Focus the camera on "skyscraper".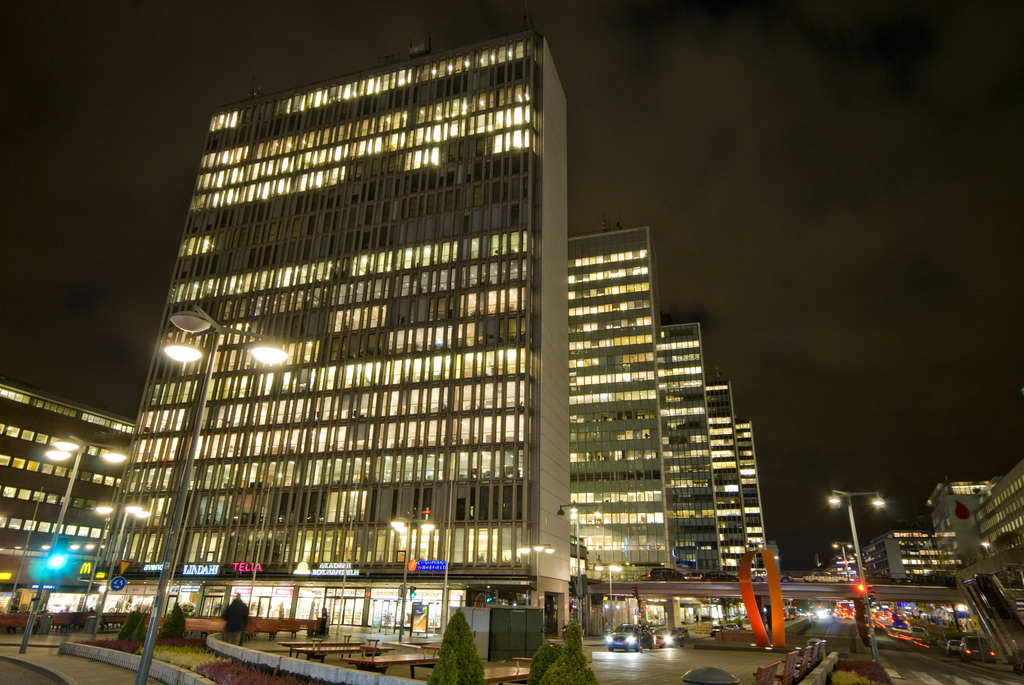
Focus region: [729,413,772,583].
